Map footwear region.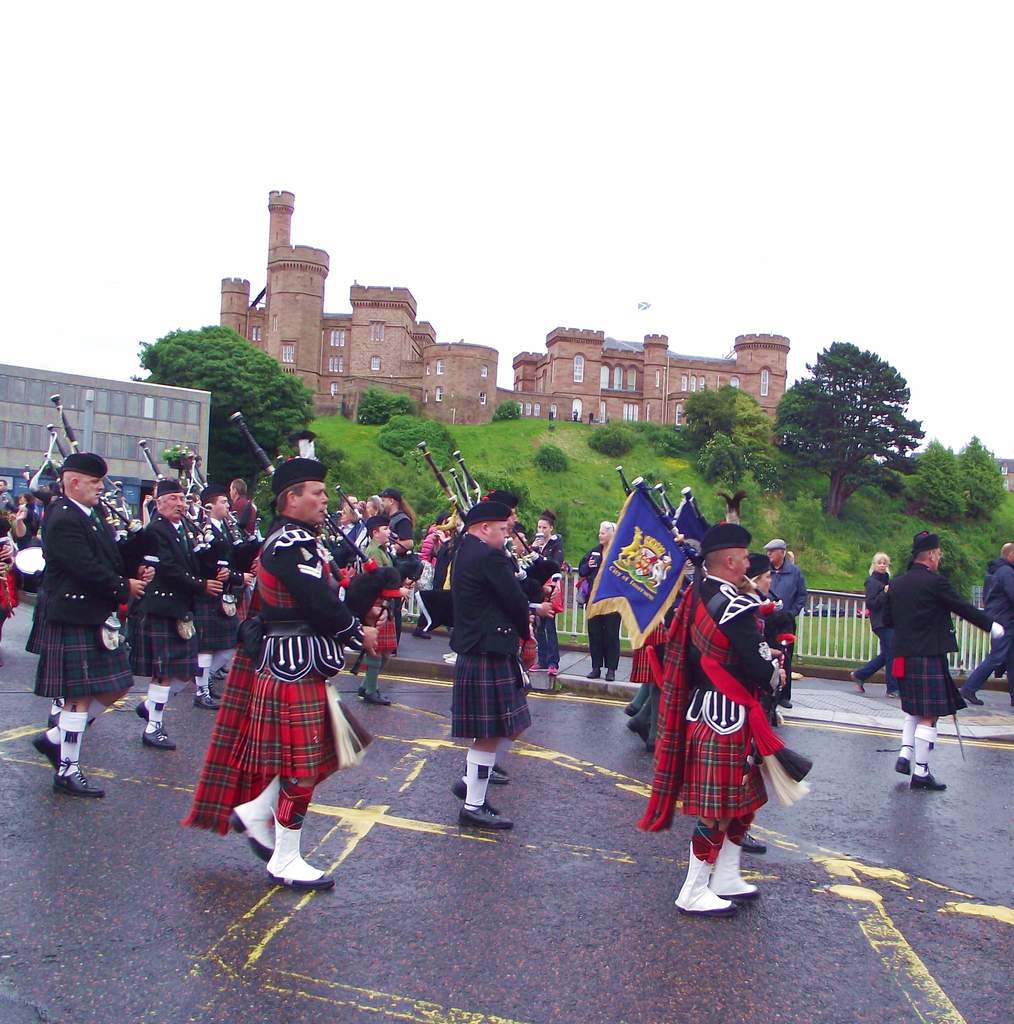
Mapped to left=220, top=662, right=229, bottom=673.
